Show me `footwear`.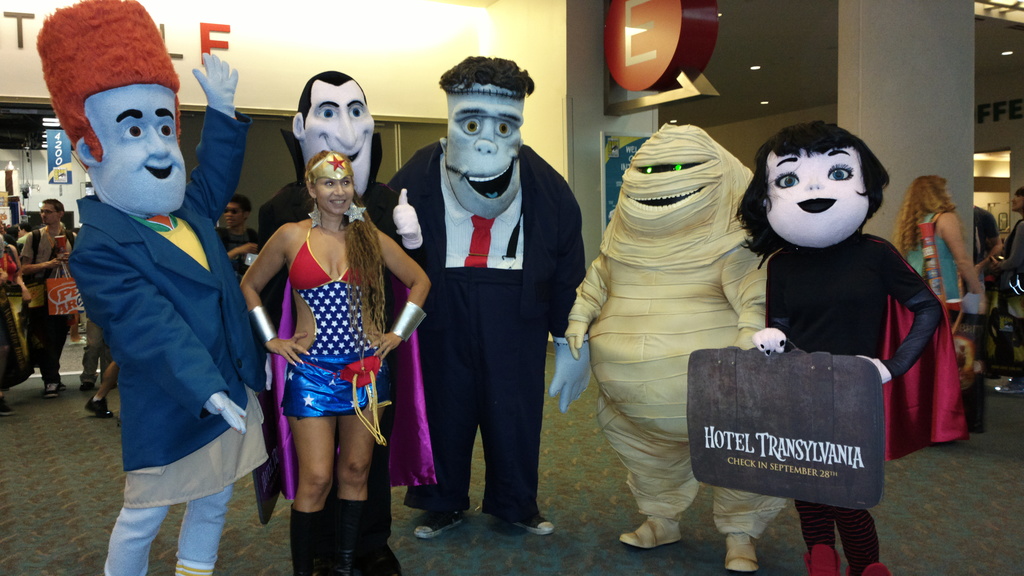
`footwear` is here: bbox(620, 516, 678, 548).
